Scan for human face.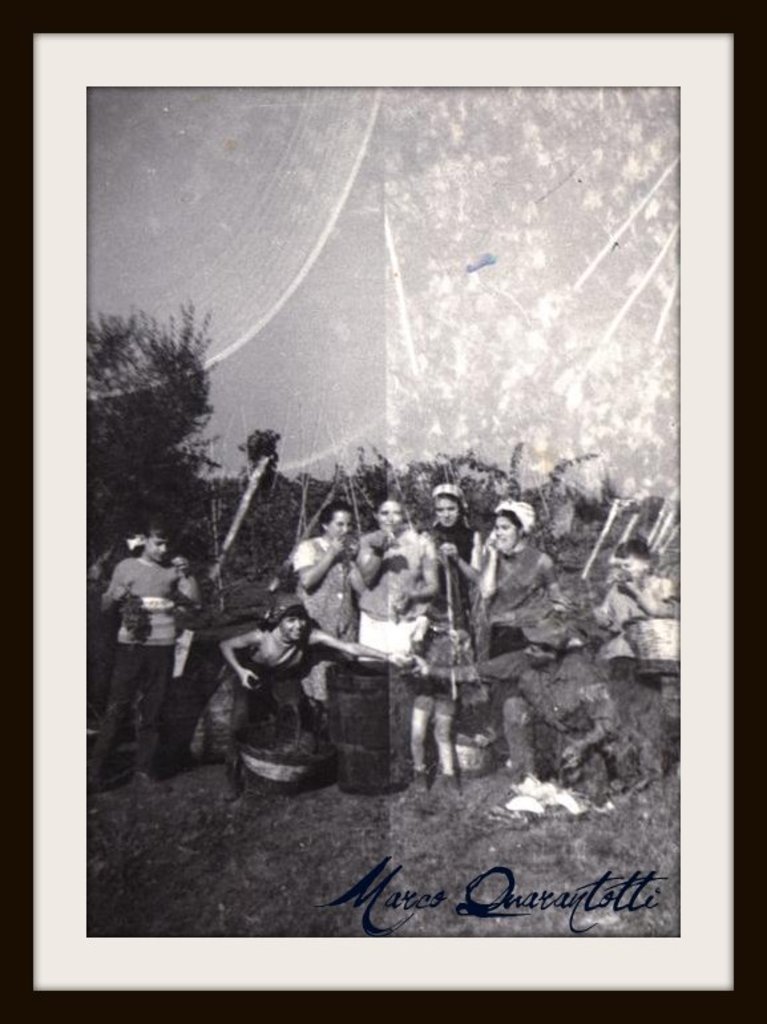
Scan result: 133, 532, 181, 568.
